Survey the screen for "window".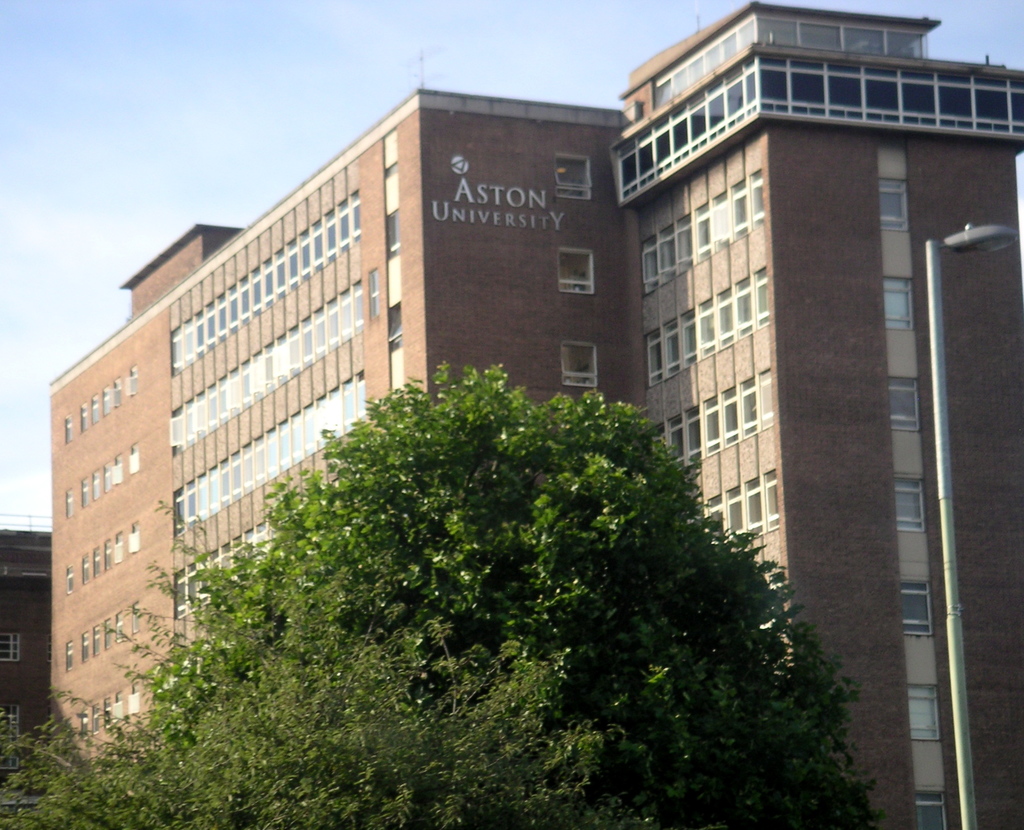
Survey found: pyautogui.locateOnScreen(91, 466, 102, 500).
